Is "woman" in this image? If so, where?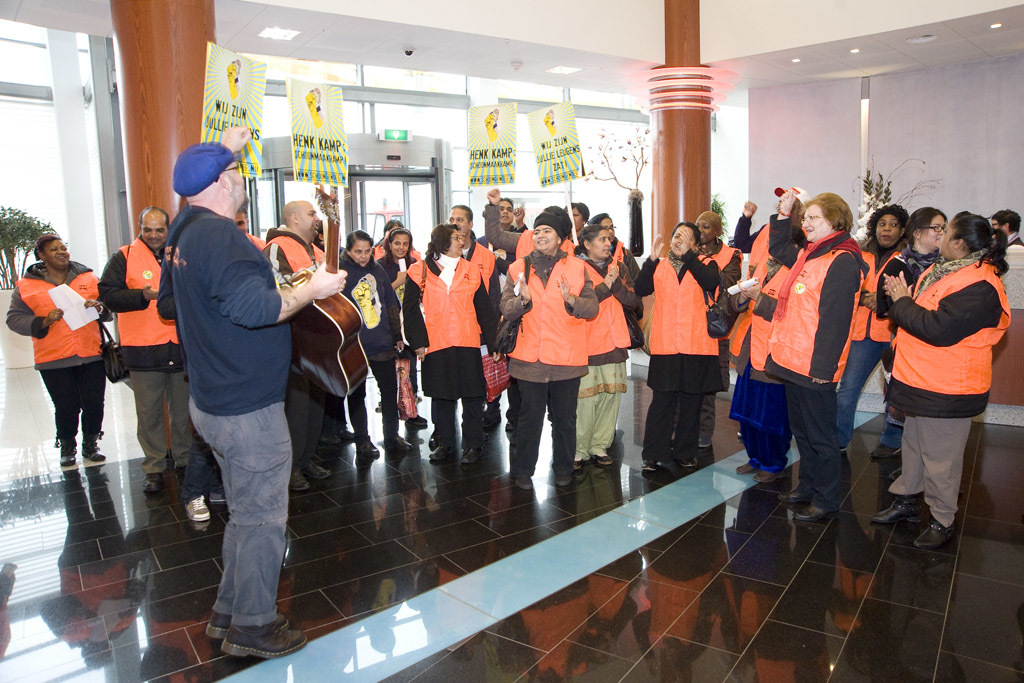
Yes, at bbox=[15, 229, 111, 479].
